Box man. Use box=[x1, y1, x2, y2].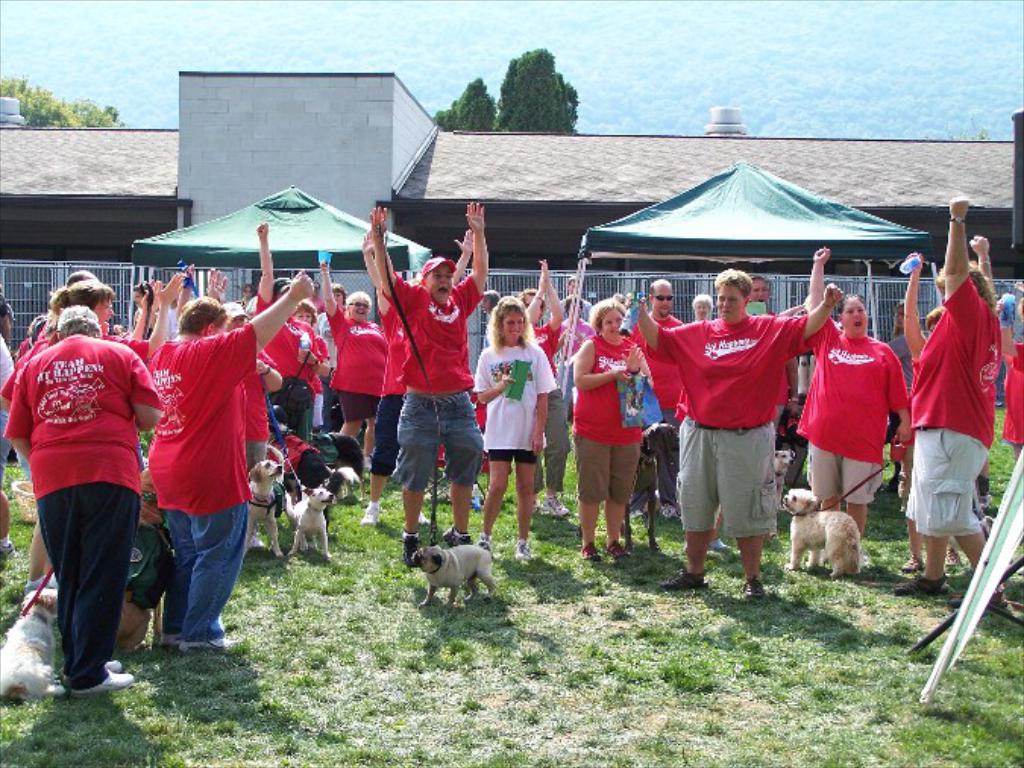
box=[372, 202, 485, 568].
